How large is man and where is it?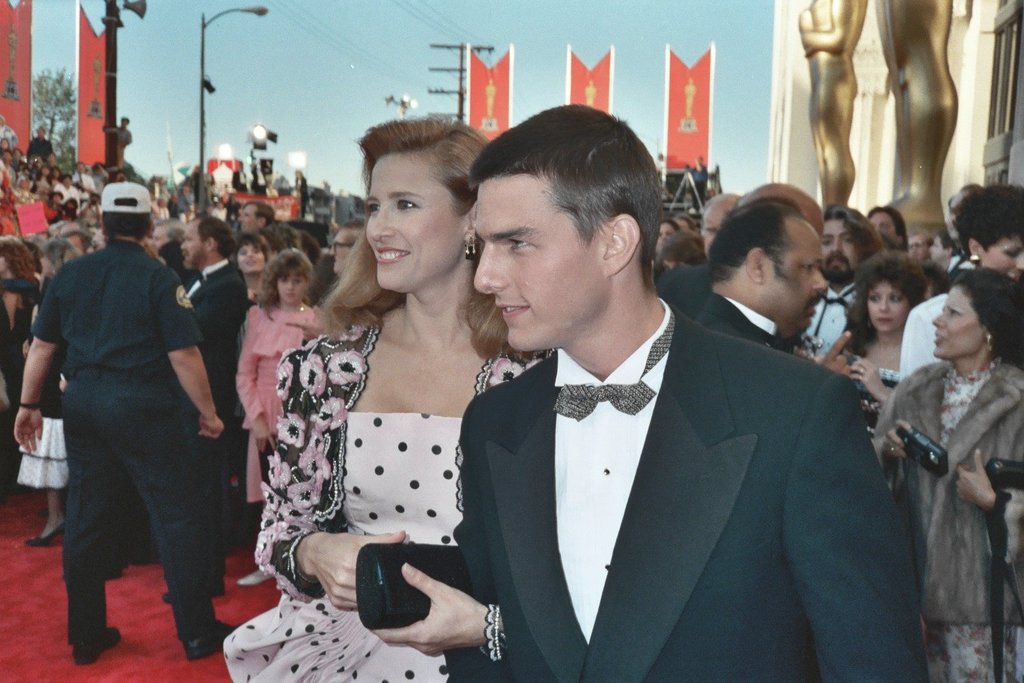
Bounding box: [793, 204, 882, 367].
